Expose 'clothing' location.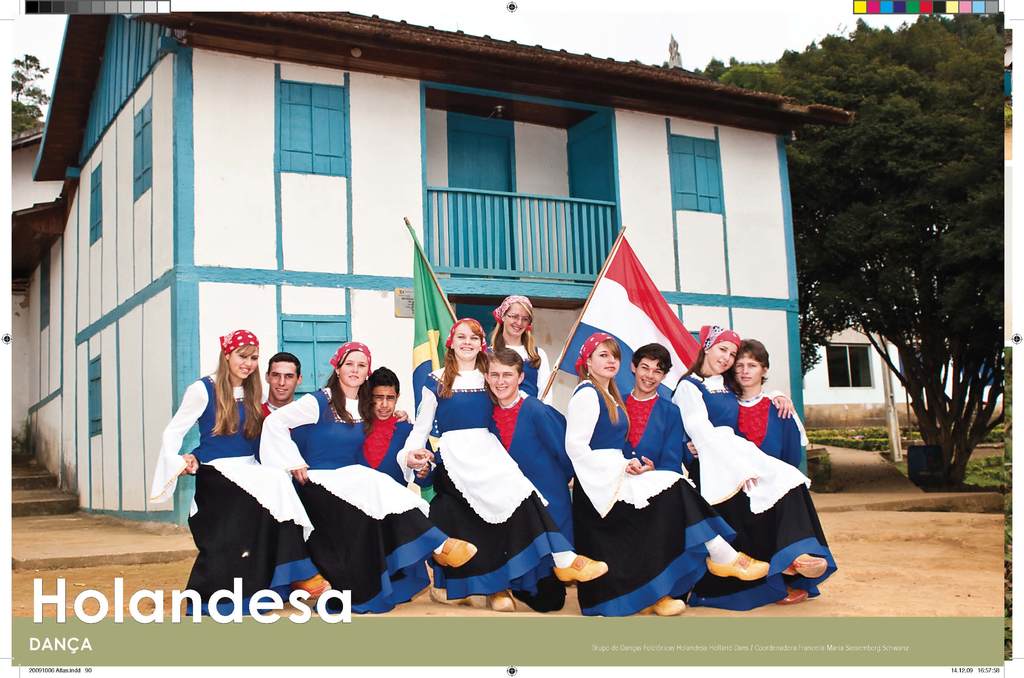
Exposed at detection(356, 412, 433, 485).
